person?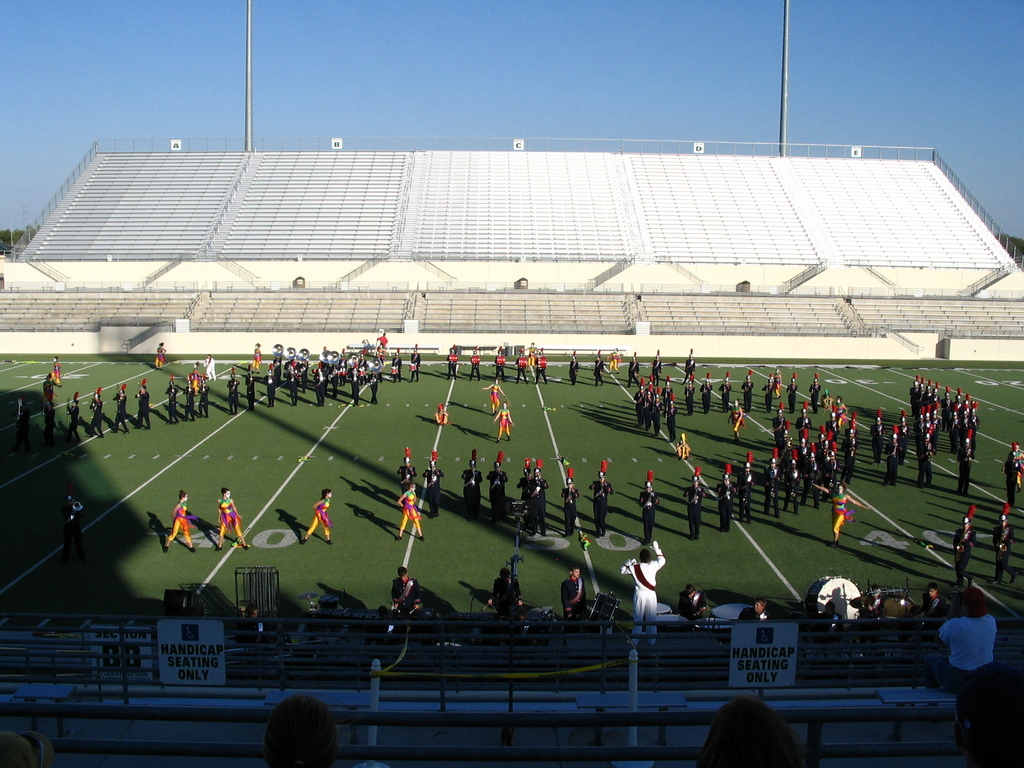
<bbox>852, 582, 892, 622</bbox>
